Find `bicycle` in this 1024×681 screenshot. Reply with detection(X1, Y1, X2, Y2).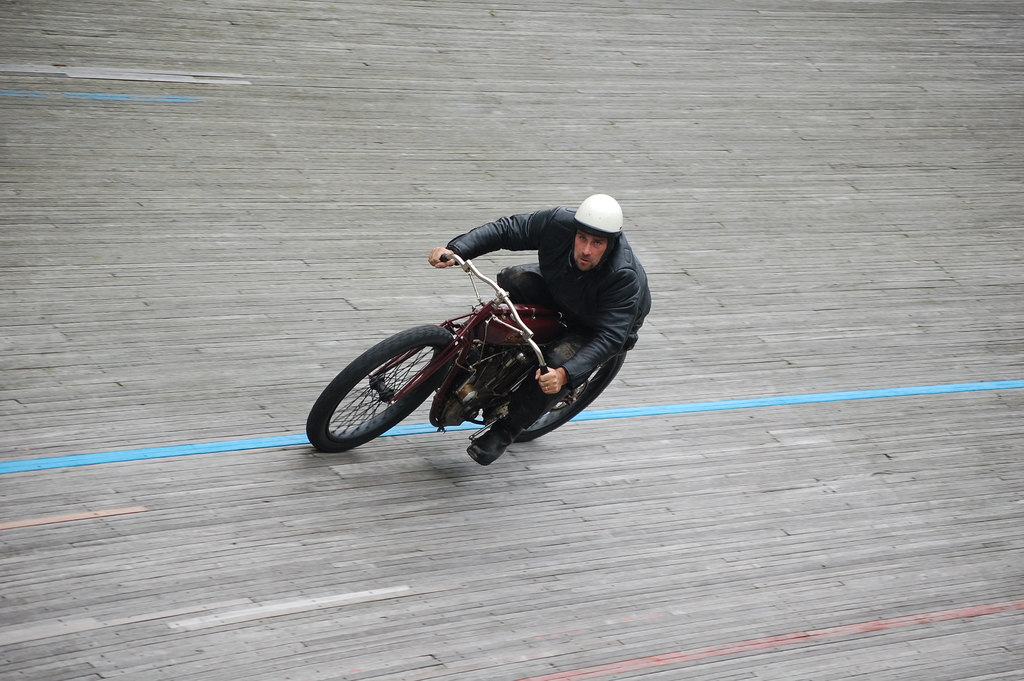
detection(298, 240, 618, 474).
